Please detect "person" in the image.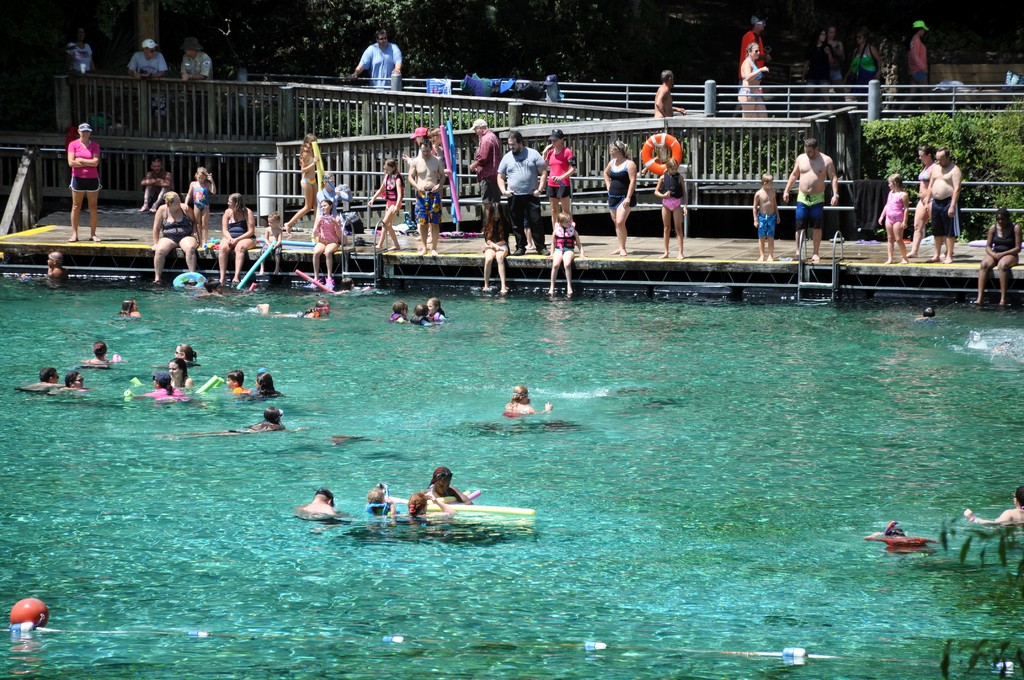
{"left": 496, "top": 380, "right": 552, "bottom": 424}.
